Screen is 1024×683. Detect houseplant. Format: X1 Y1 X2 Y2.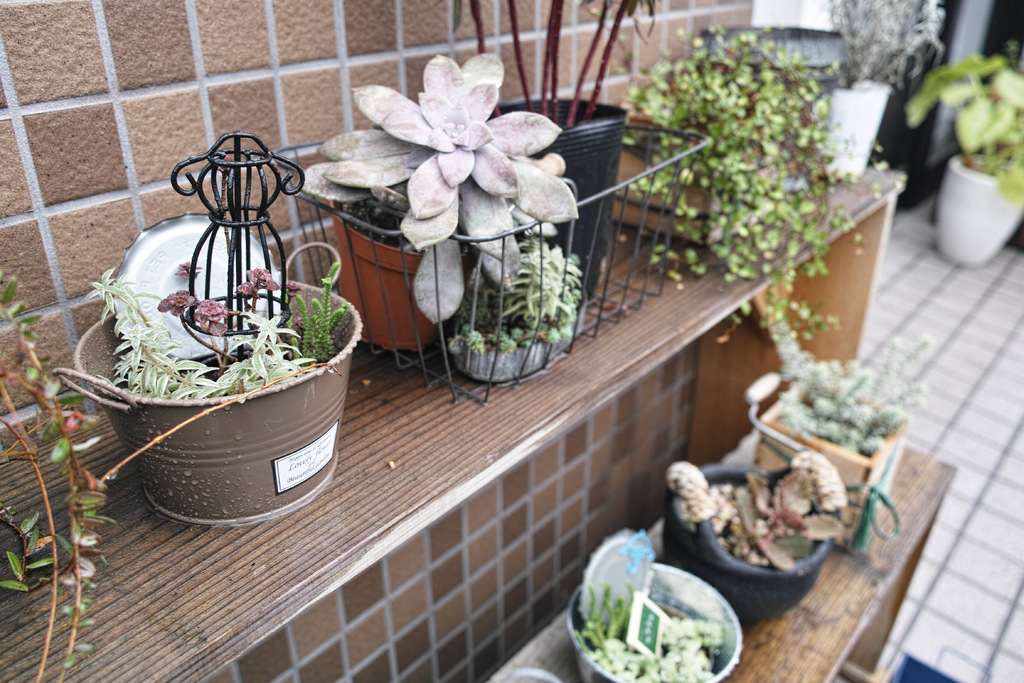
464 244 575 382.
